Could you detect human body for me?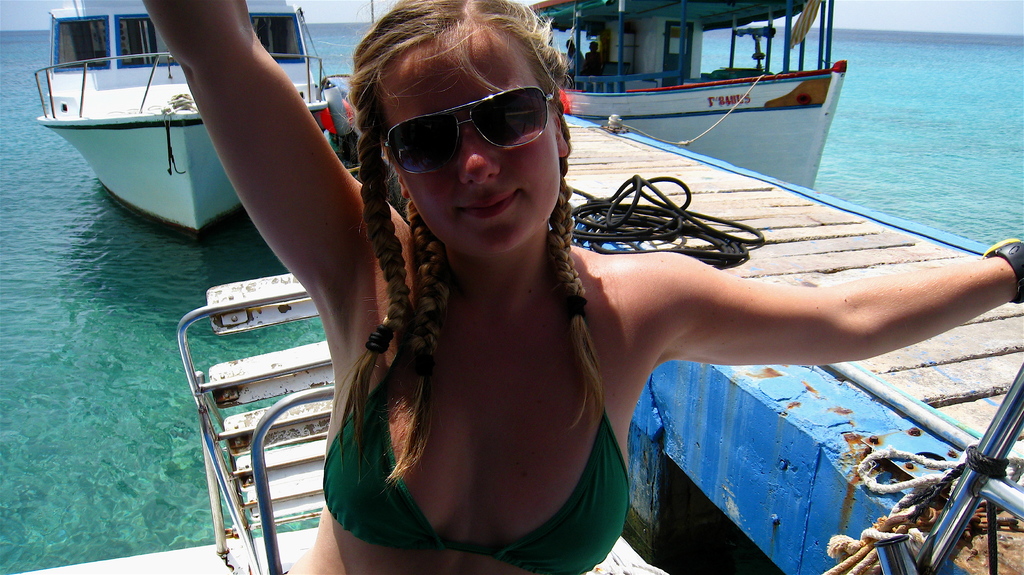
Detection result: <region>132, 0, 1023, 574</region>.
